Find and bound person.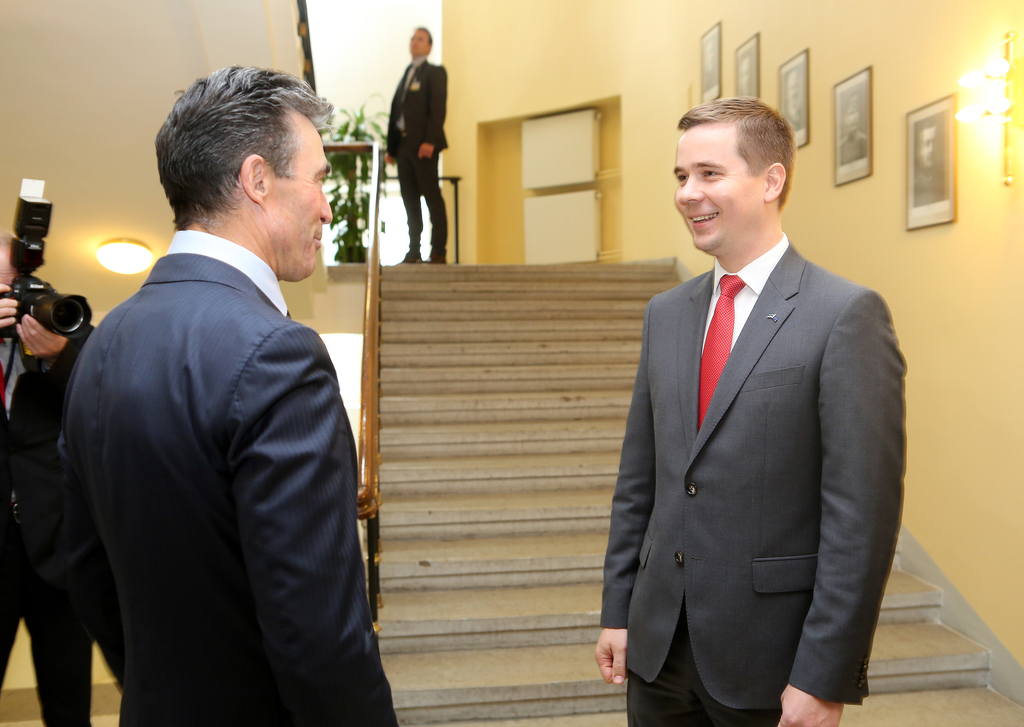
Bound: locate(597, 97, 906, 726).
